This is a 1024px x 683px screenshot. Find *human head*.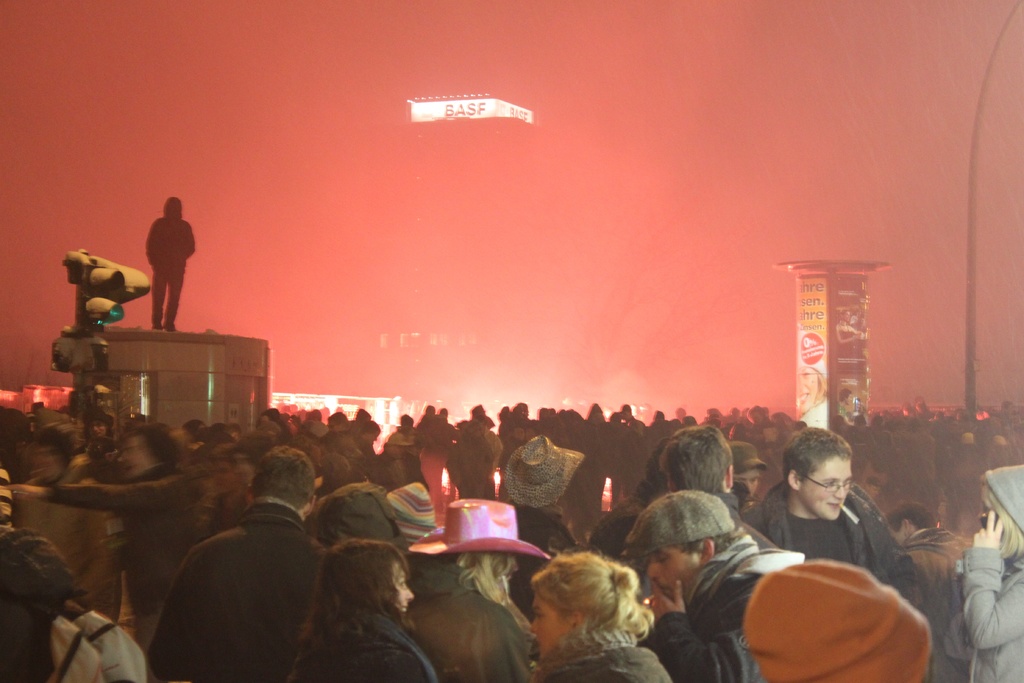
Bounding box: BBox(426, 498, 525, 602).
